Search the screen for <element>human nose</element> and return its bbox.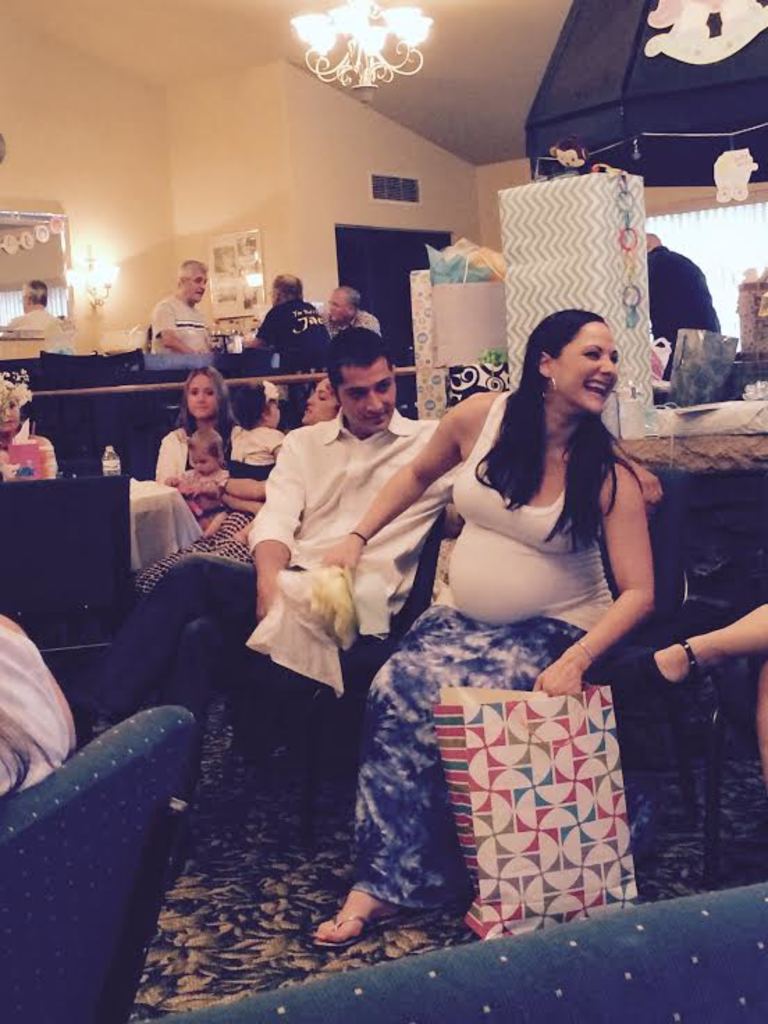
Found: l=193, t=394, r=205, b=408.
